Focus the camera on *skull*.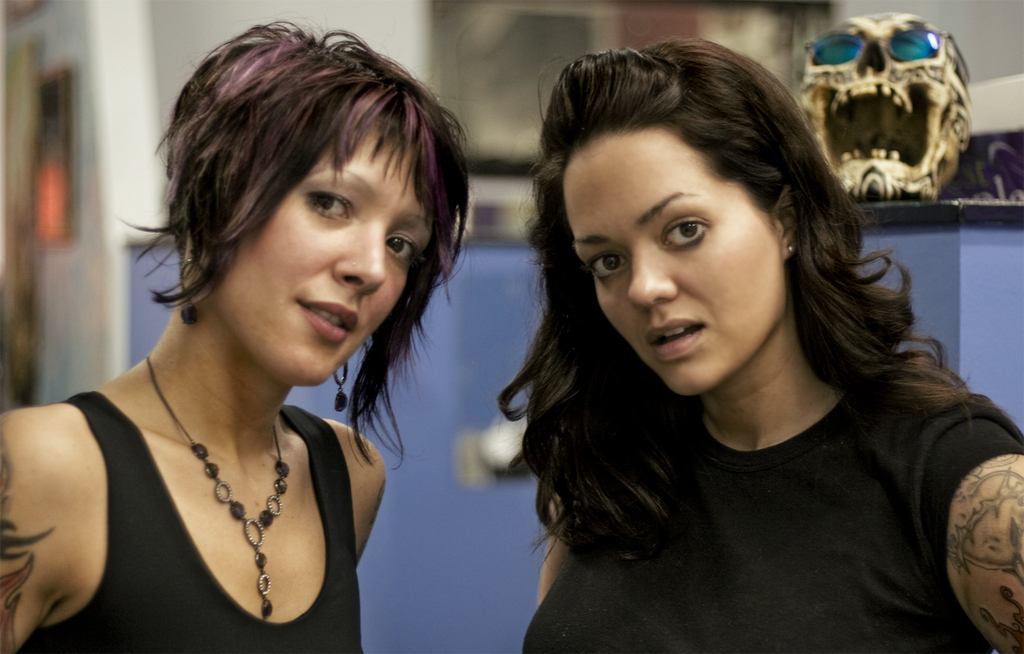
Focus region: 801,14,973,196.
